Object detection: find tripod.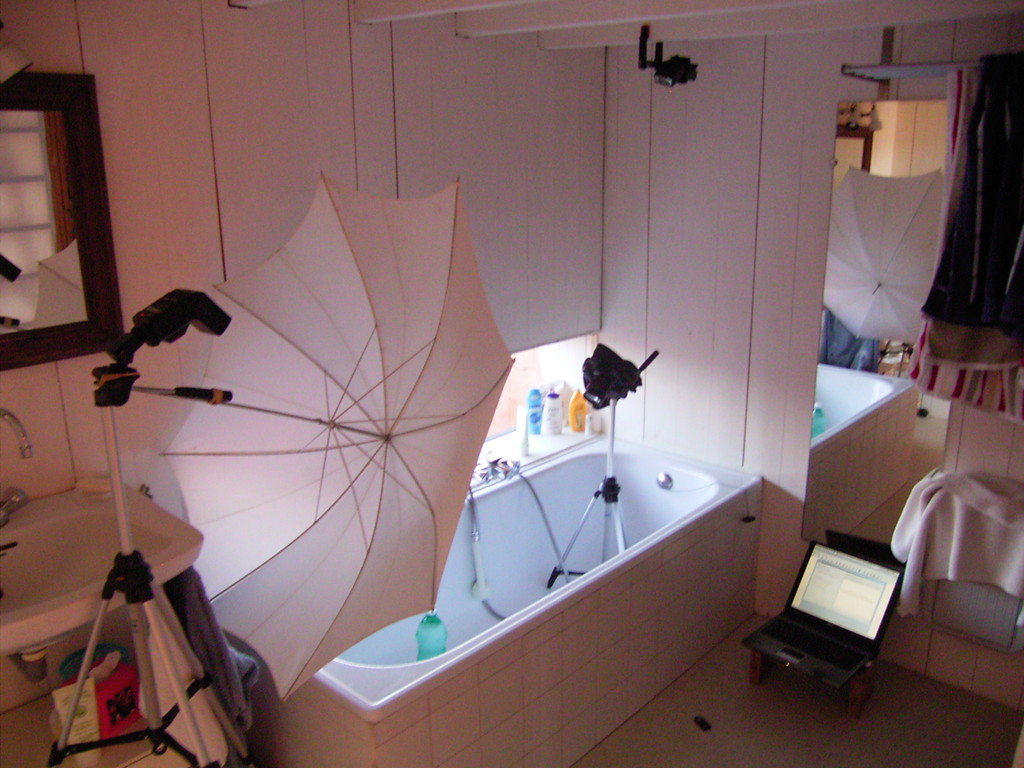
Rect(546, 397, 625, 598).
